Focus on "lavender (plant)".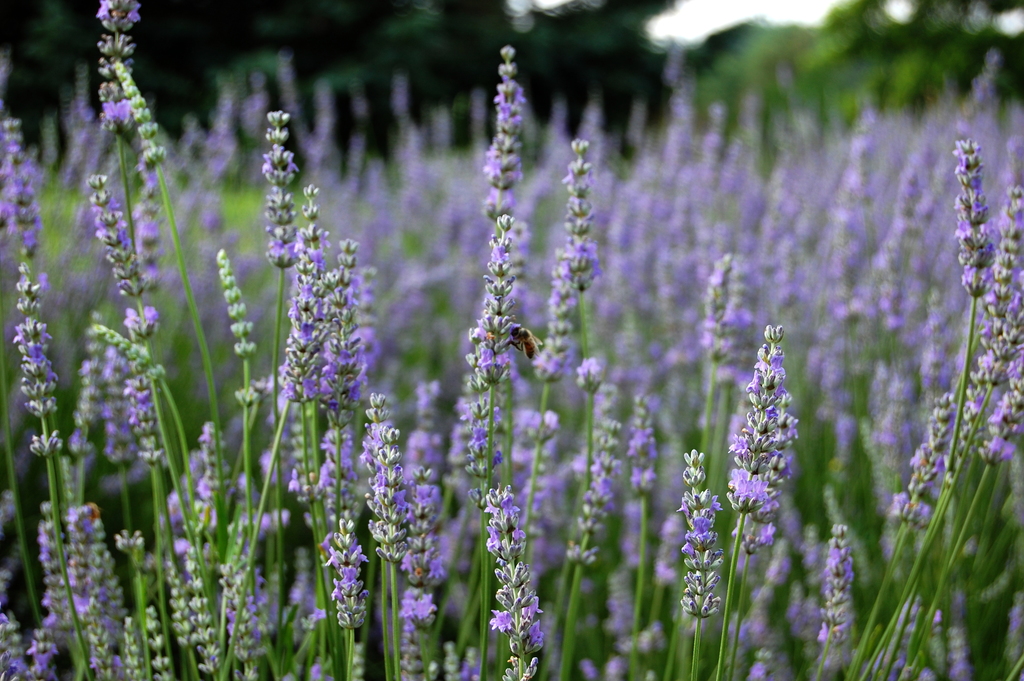
Focused at region(10, 252, 99, 680).
